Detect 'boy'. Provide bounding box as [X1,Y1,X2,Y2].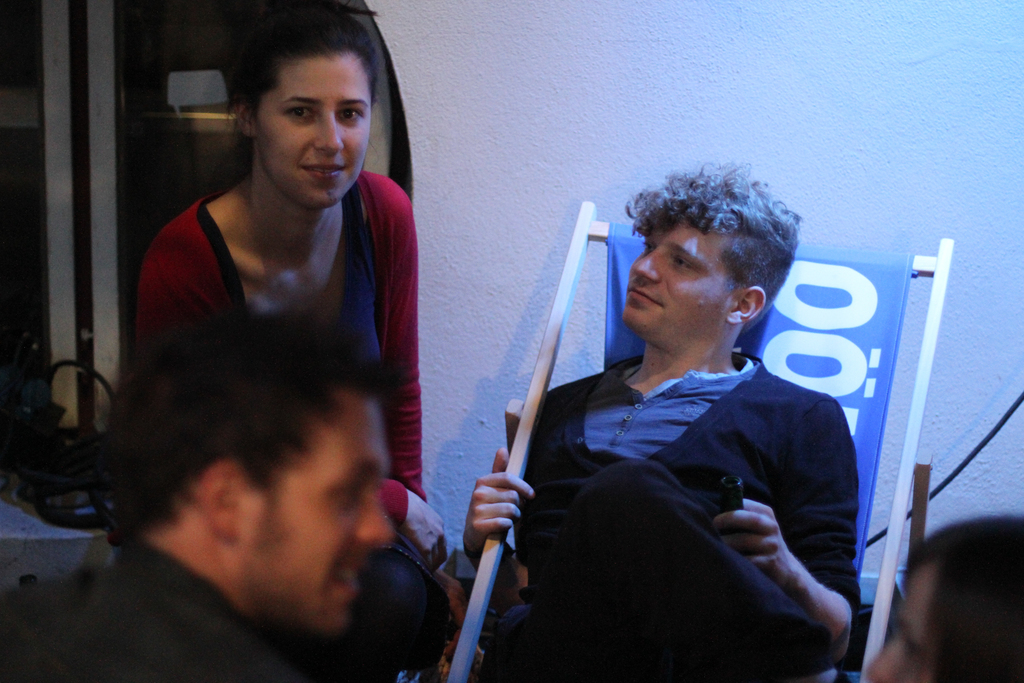
[462,155,860,682].
